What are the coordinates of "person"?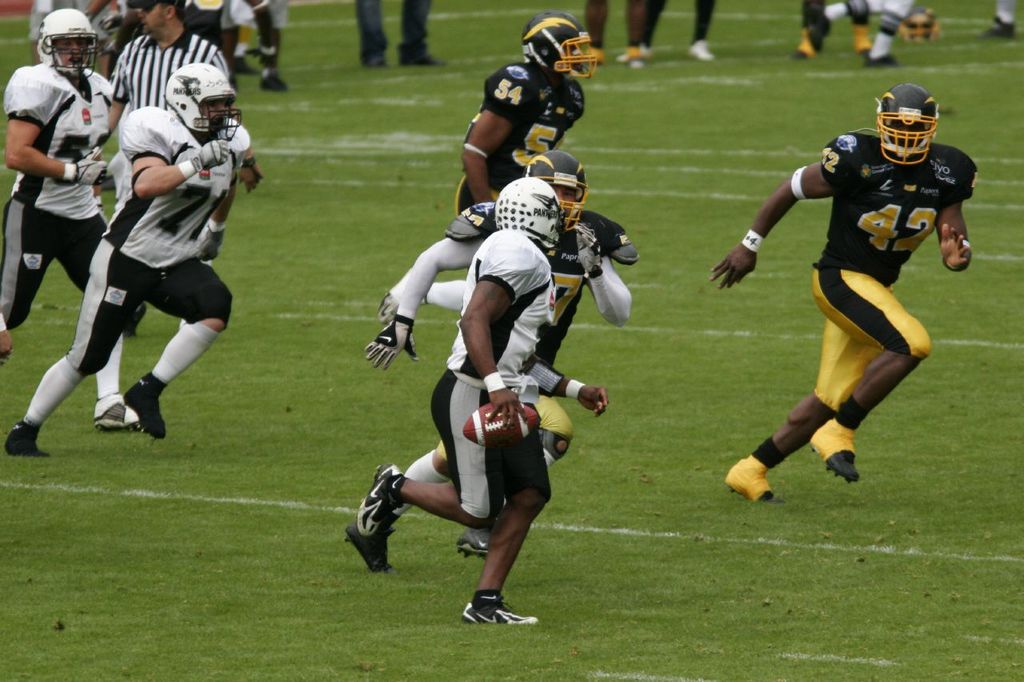
196 0 287 95.
